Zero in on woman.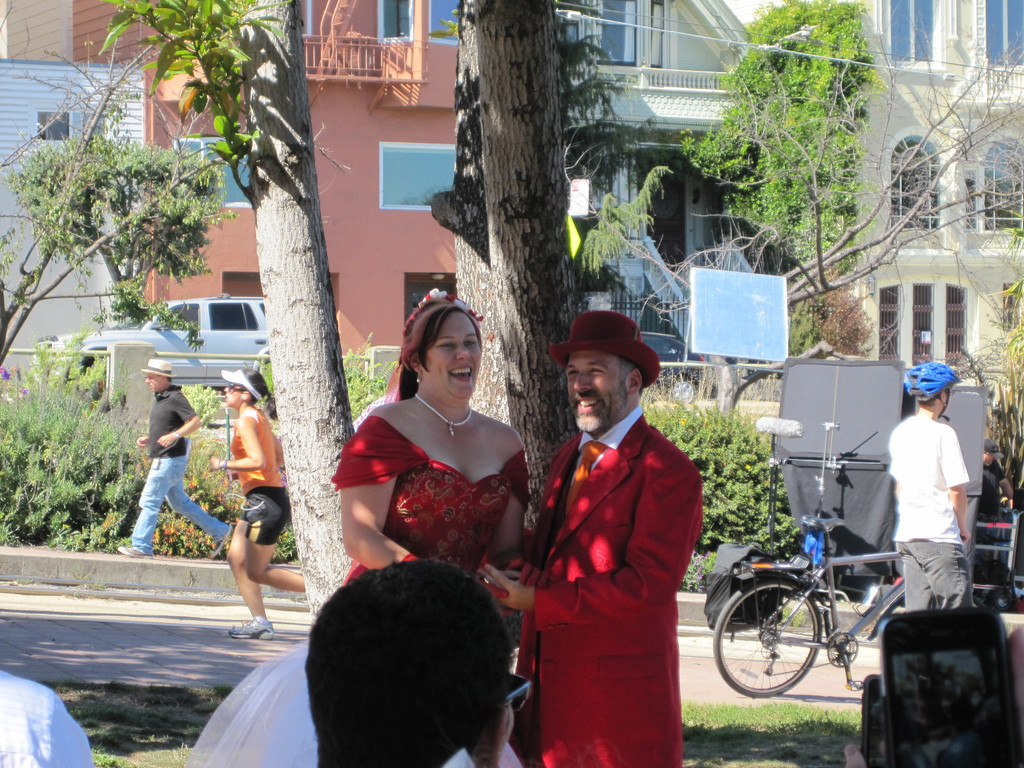
Zeroed in: {"x1": 205, "y1": 363, "x2": 302, "y2": 638}.
